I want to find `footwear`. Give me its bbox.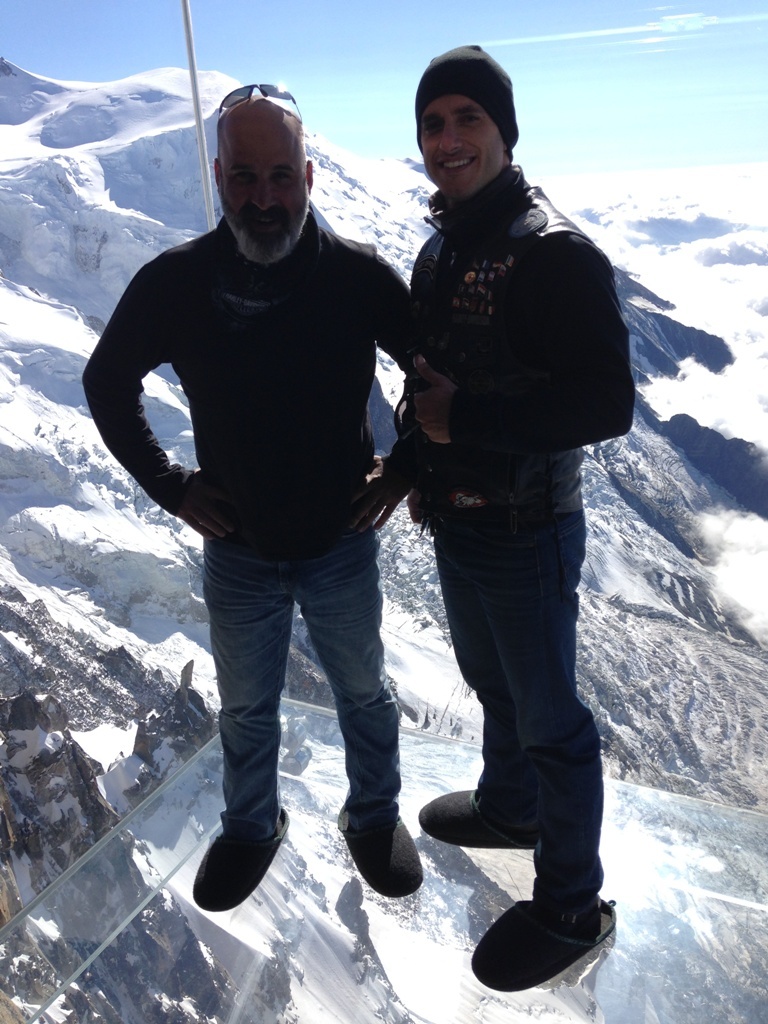
(x1=542, y1=886, x2=608, y2=941).
